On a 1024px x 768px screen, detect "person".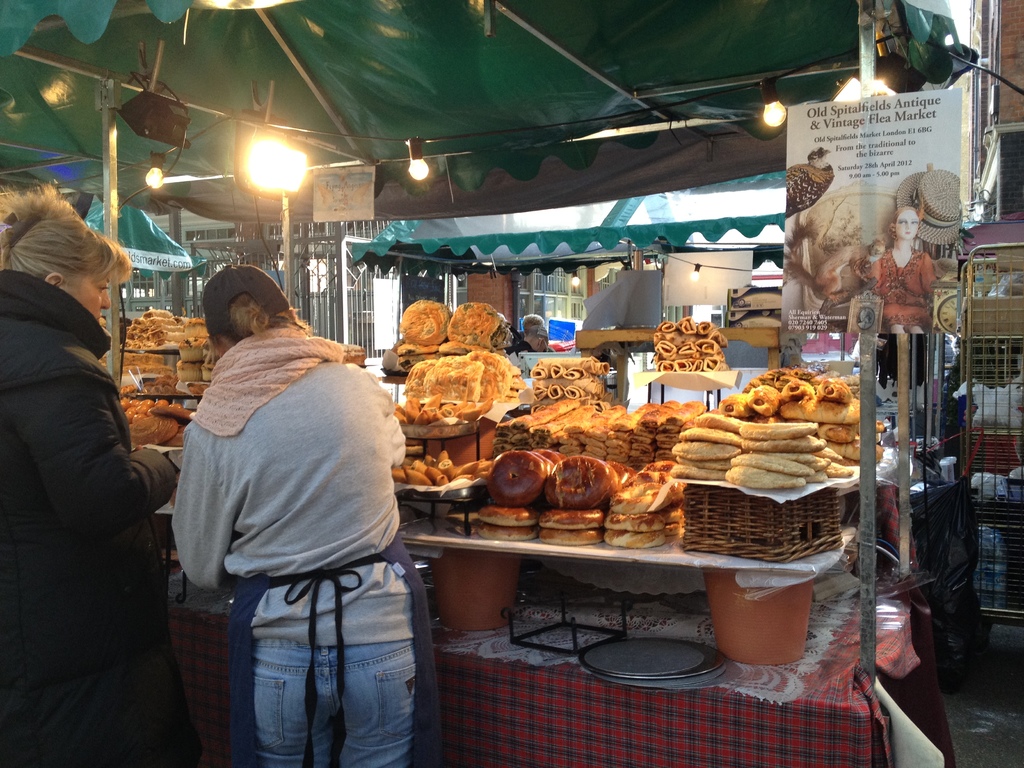
crop(869, 207, 935, 335).
